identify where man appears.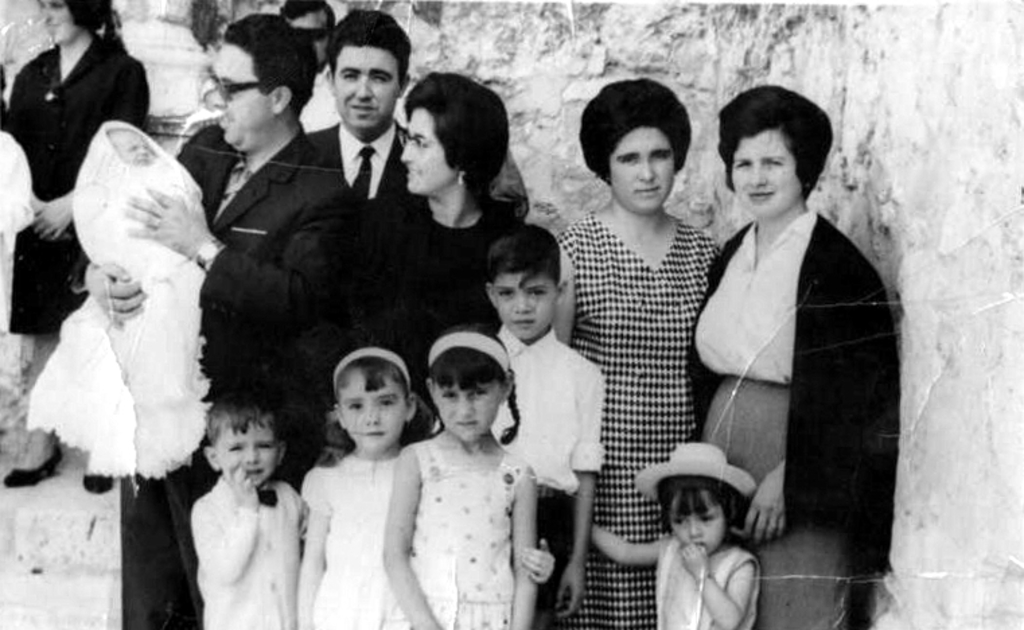
Appears at BBox(279, 0, 347, 133).
